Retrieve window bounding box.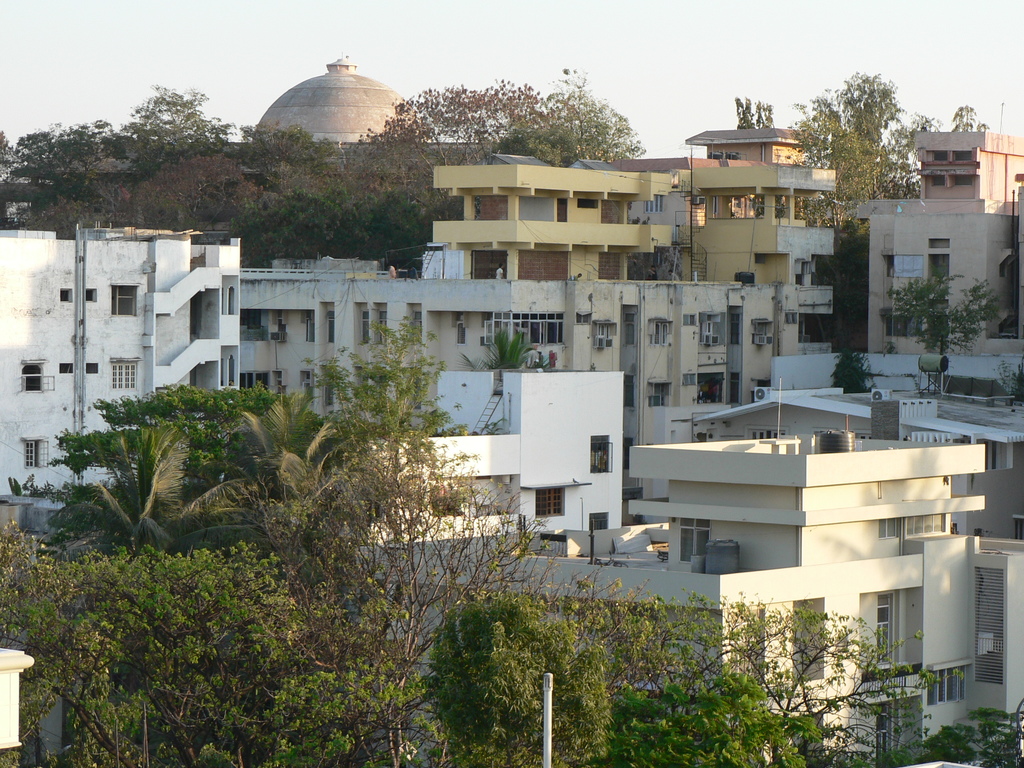
Bounding box: BBox(274, 311, 283, 335).
